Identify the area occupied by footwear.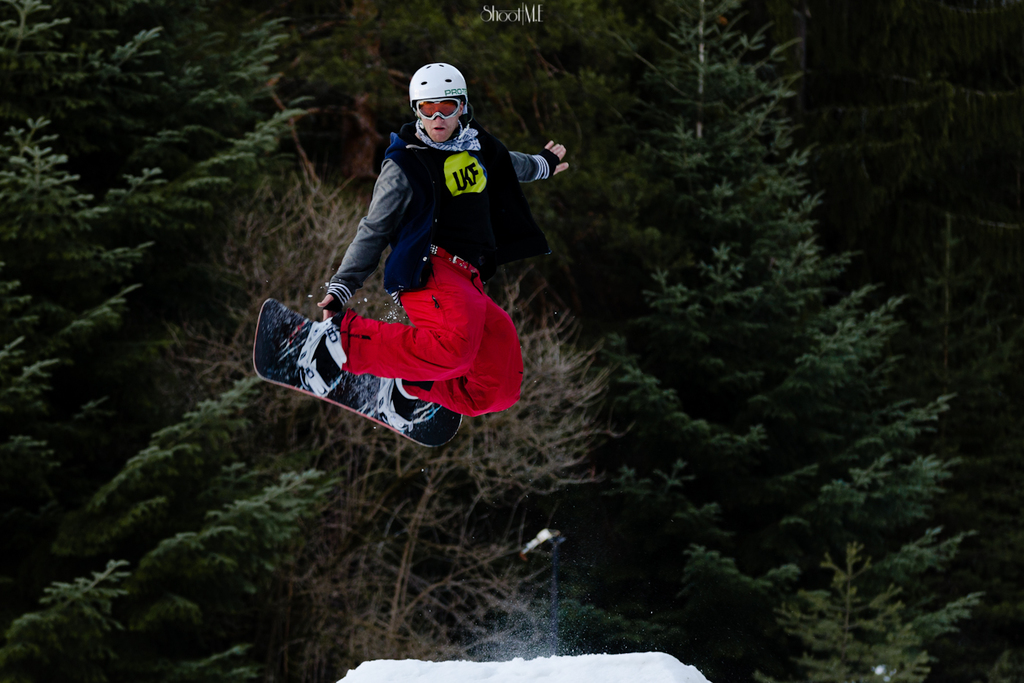
Area: 385 382 420 426.
